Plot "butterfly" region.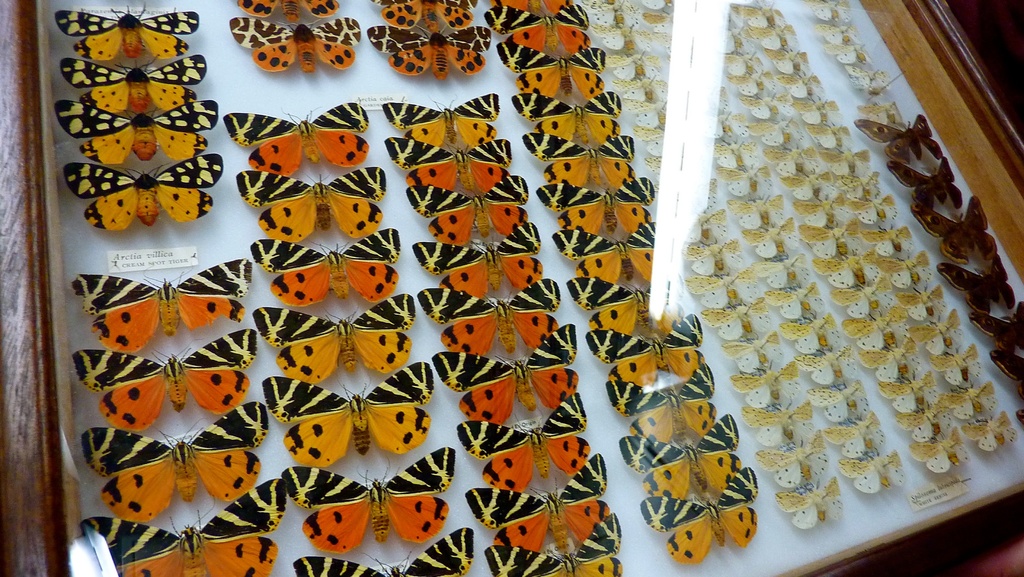
Plotted at region(235, 0, 341, 27).
